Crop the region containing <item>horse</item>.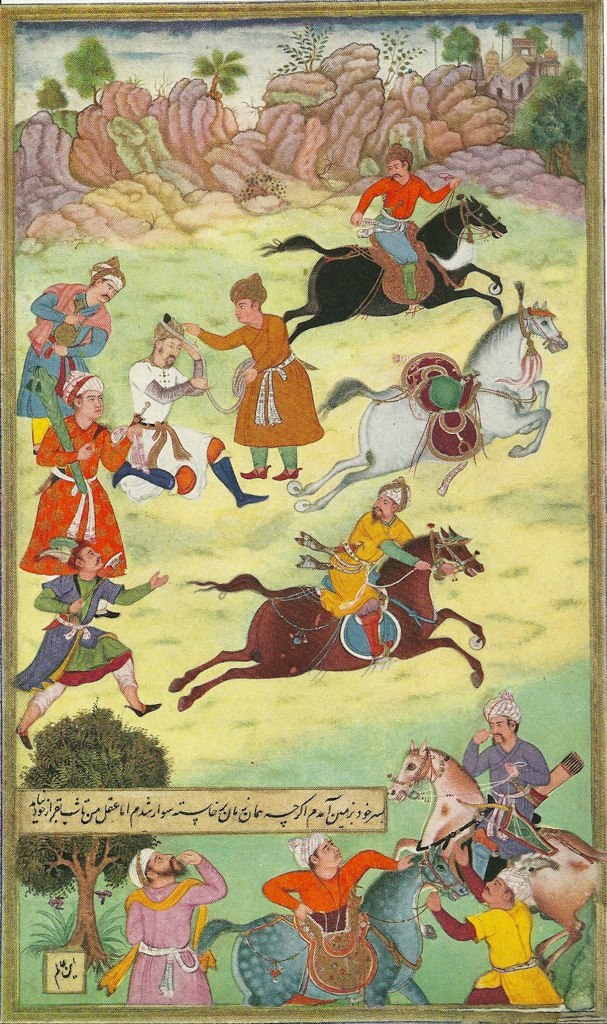
Crop region: rect(287, 297, 569, 519).
